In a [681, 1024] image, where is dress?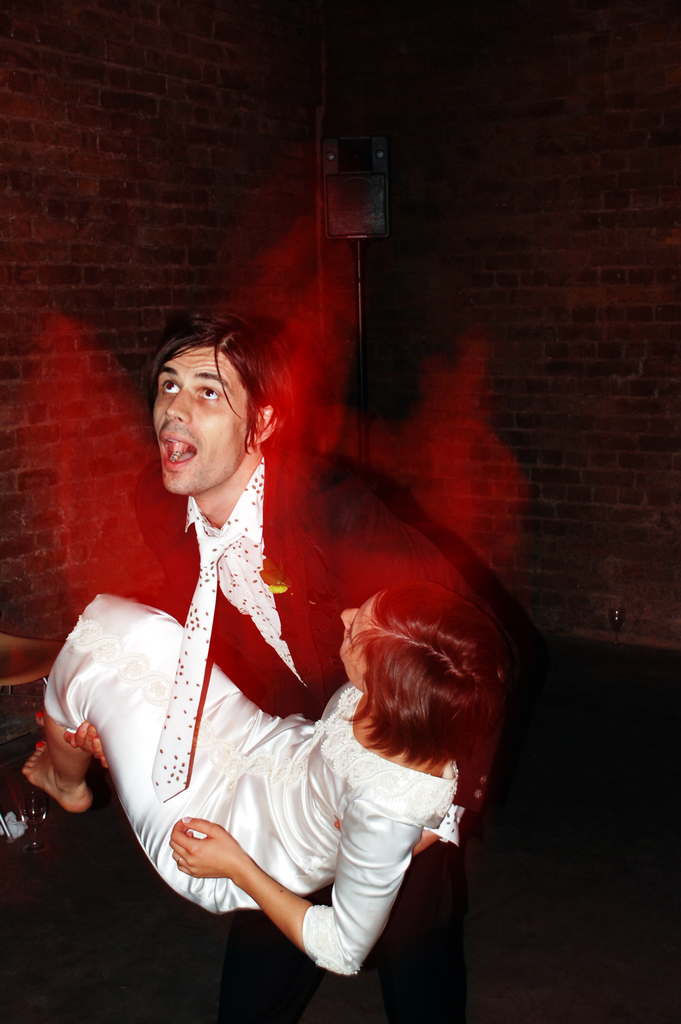
box=[45, 594, 455, 975].
